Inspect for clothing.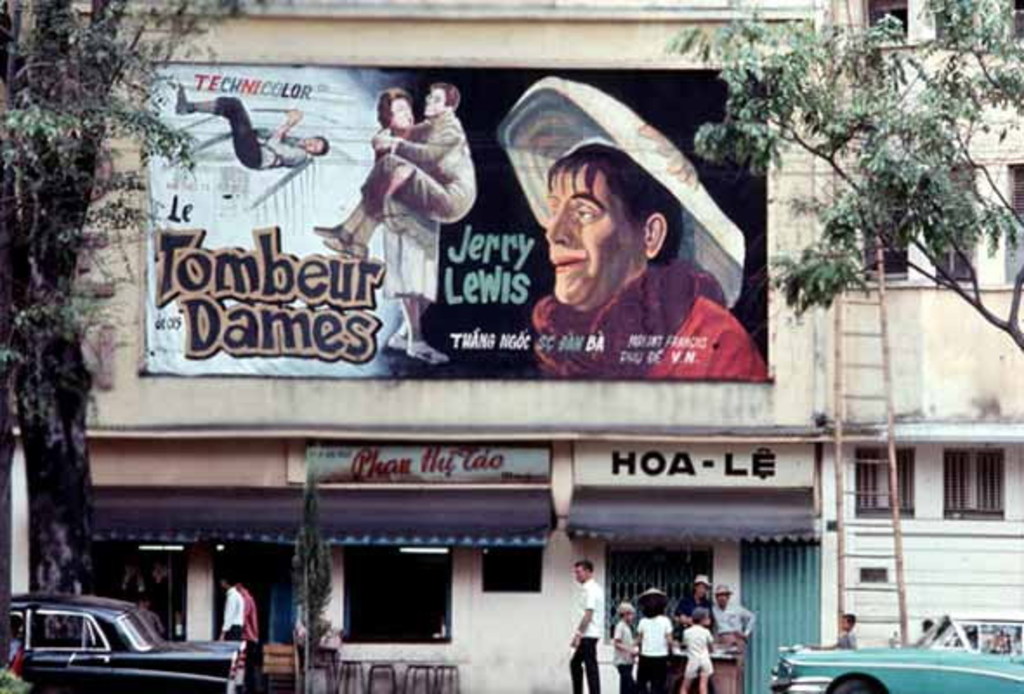
Inspection: <region>528, 248, 762, 371</region>.
